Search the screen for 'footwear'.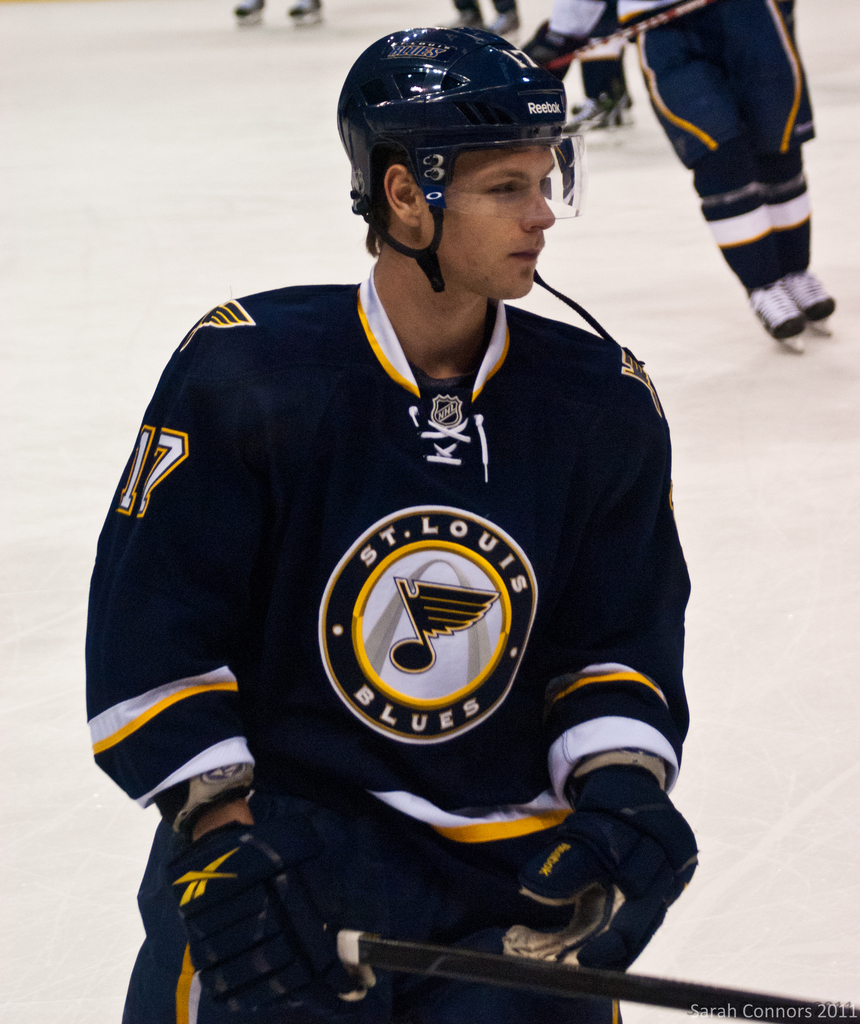
Found at [x1=726, y1=250, x2=847, y2=326].
